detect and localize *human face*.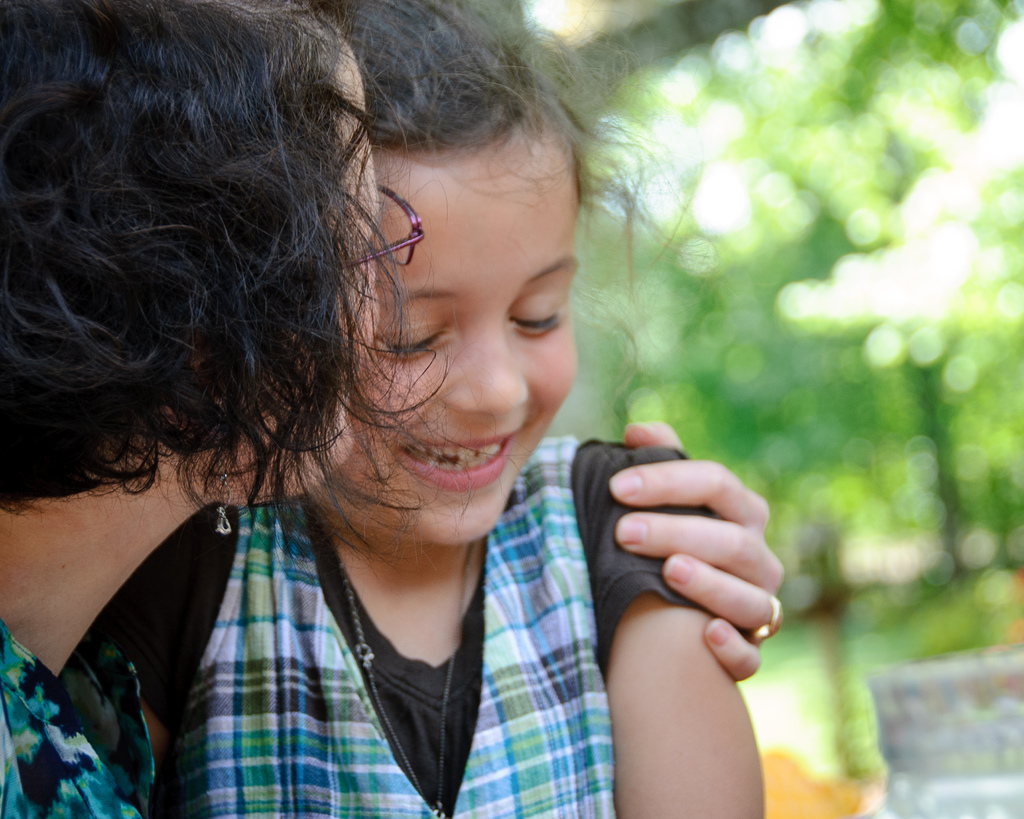
Localized at 307/147/571/550.
